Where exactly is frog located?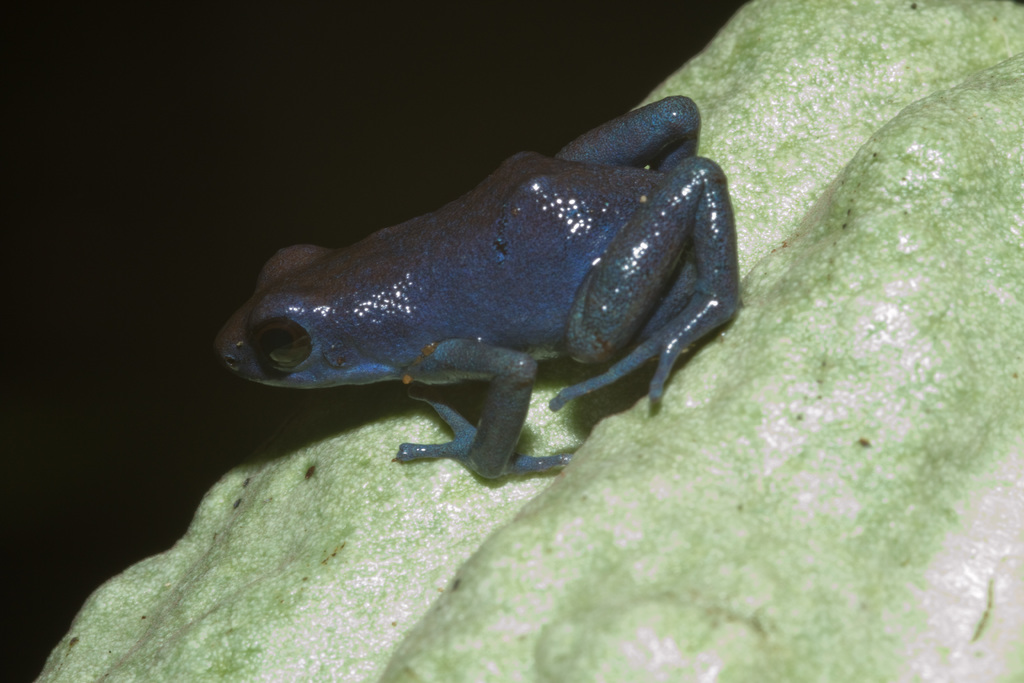
Its bounding box is (x1=207, y1=92, x2=737, y2=479).
